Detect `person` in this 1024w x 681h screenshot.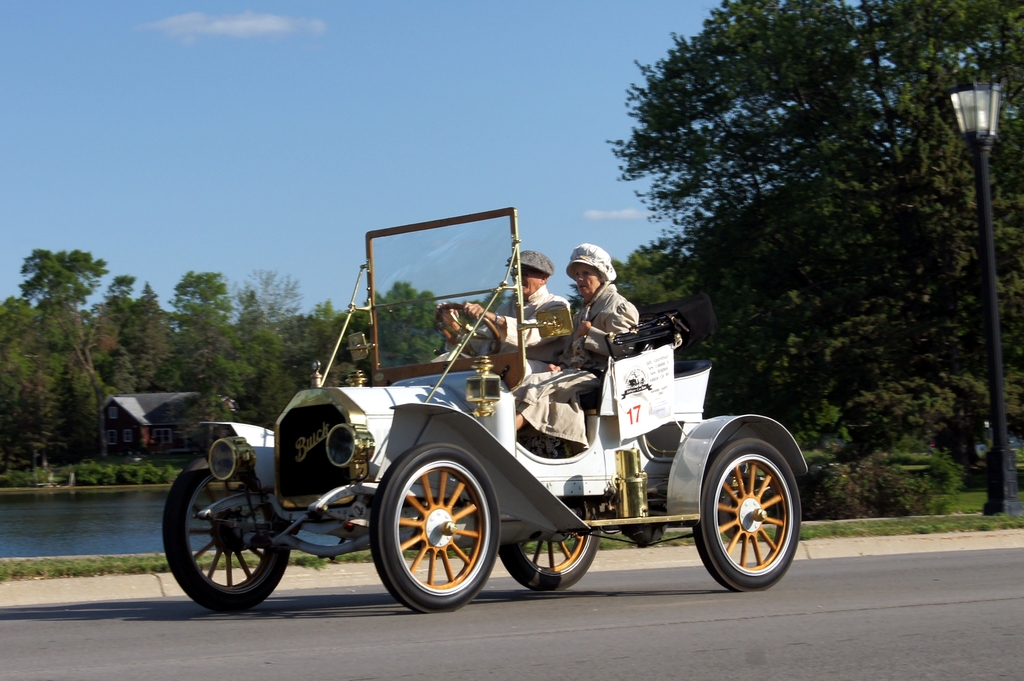
Detection: 452:254:572:413.
